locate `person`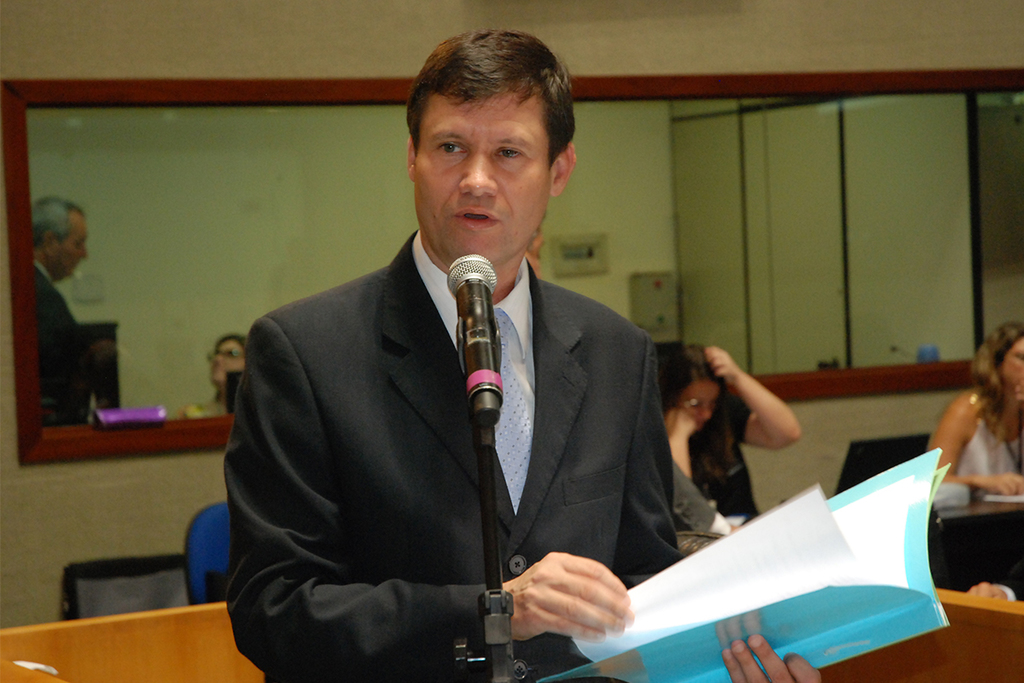
(927, 323, 1023, 502)
